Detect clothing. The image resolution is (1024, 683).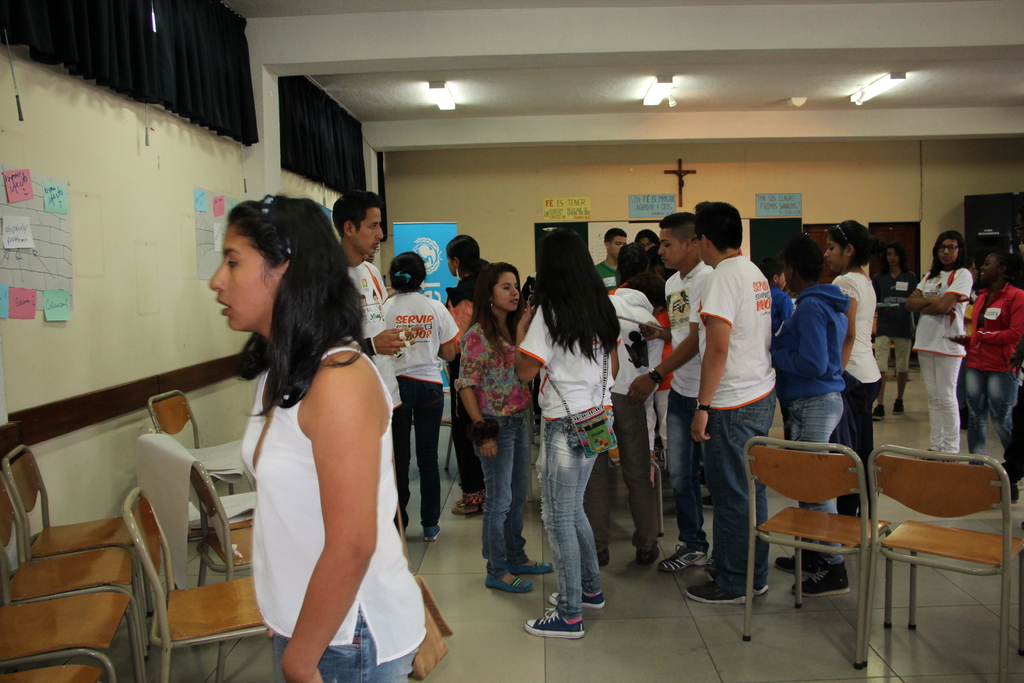
<bbox>917, 356, 961, 454</bbox>.
